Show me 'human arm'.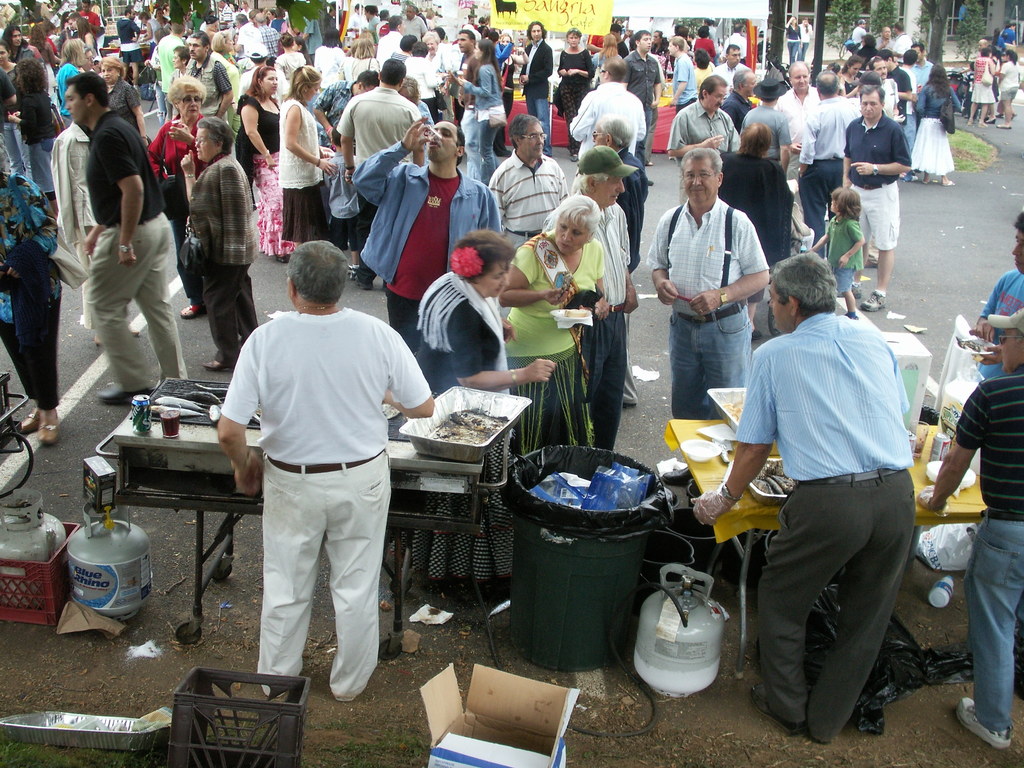
'human arm' is here: bbox=[660, 61, 684, 107].
